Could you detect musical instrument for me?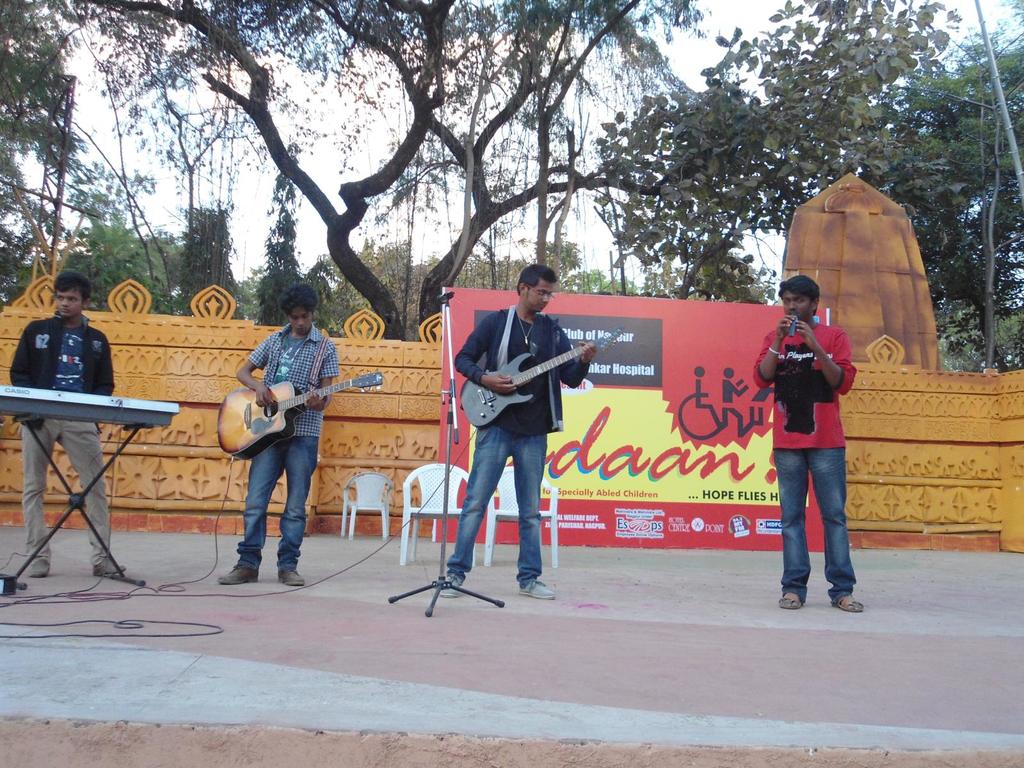
Detection result: <bbox>0, 385, 178, 430</bbox>.
